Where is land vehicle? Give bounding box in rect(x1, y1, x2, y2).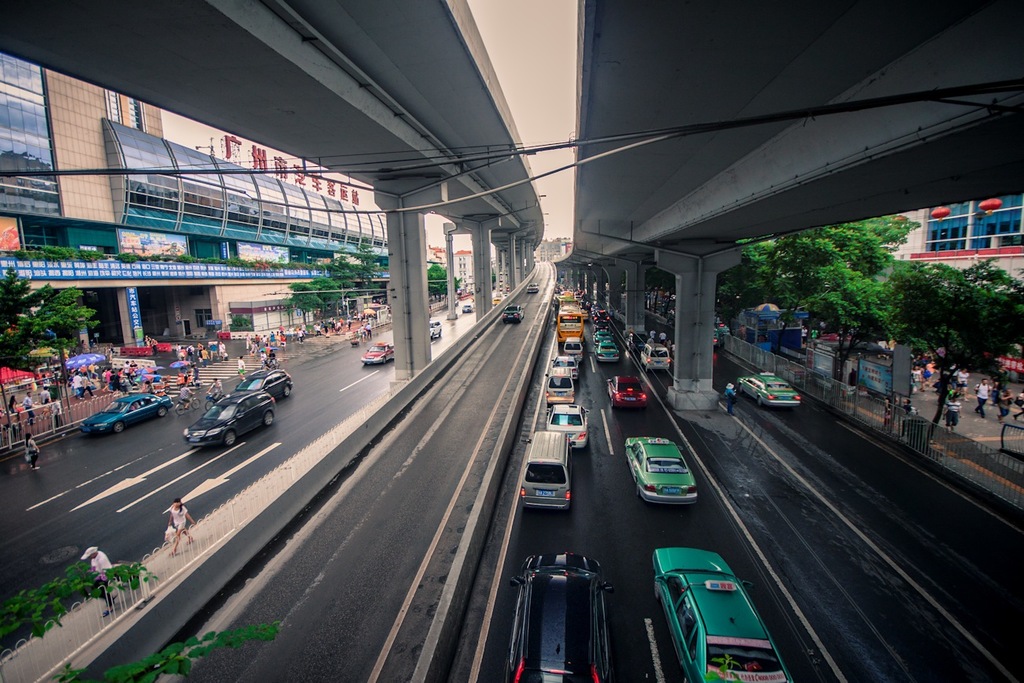
rect(606, 374, 647, 403).
